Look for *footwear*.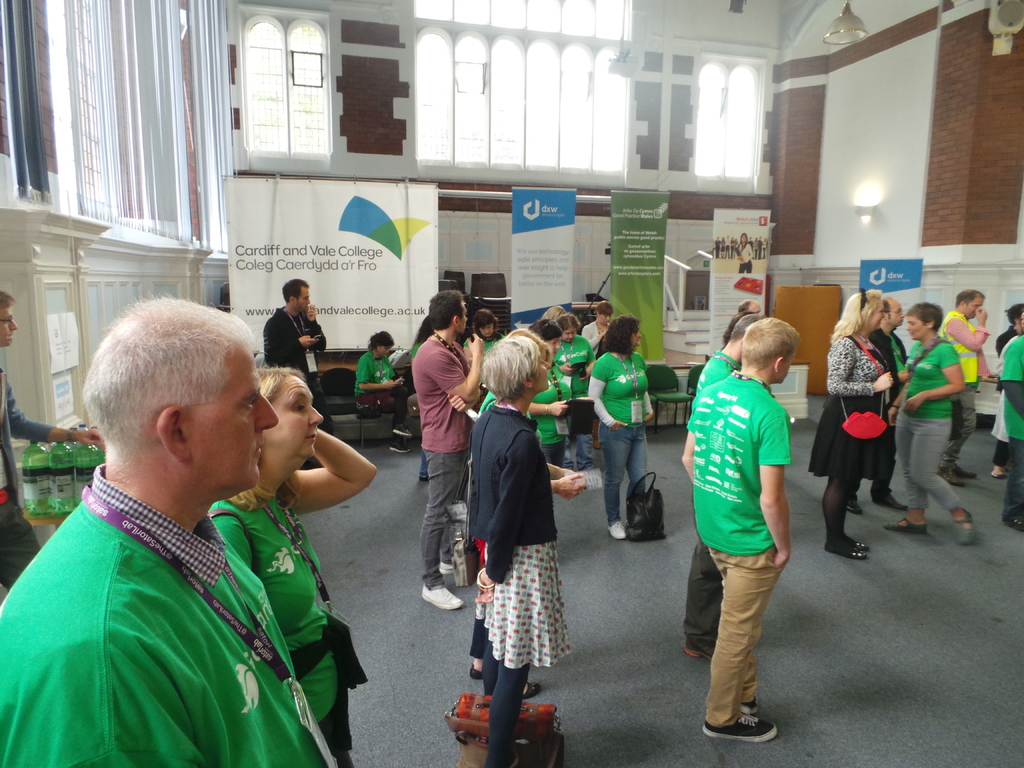
Found: 422, 588, 463, 611.
